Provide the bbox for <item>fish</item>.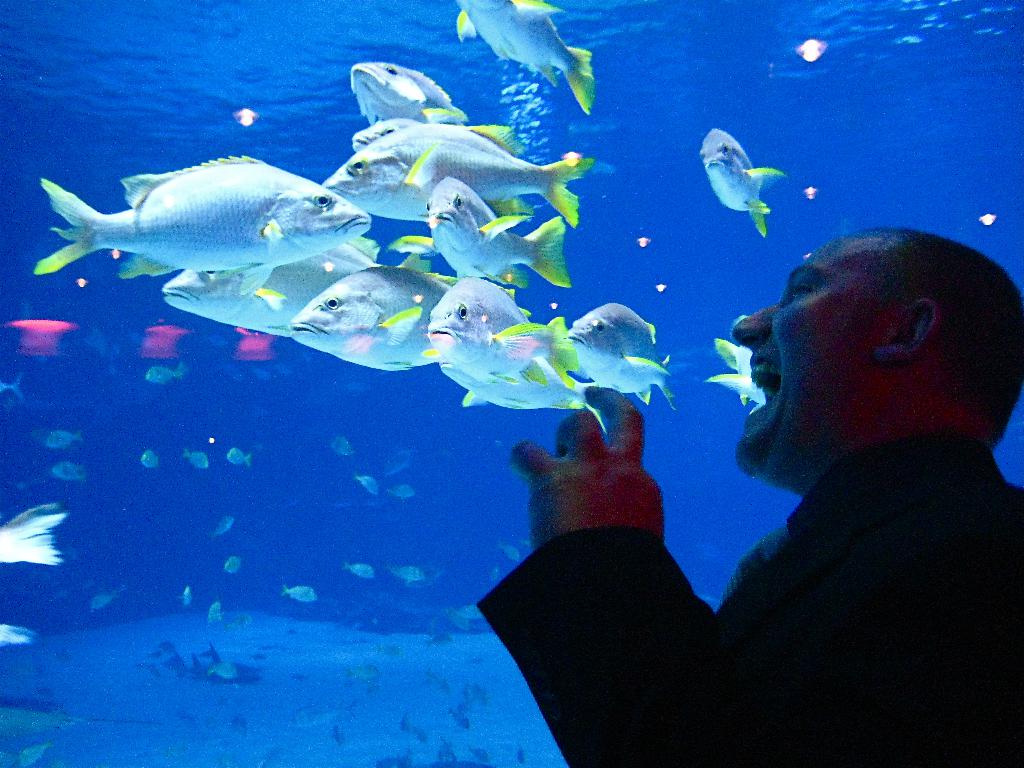
l=32, t=153, r=371, b=294.
